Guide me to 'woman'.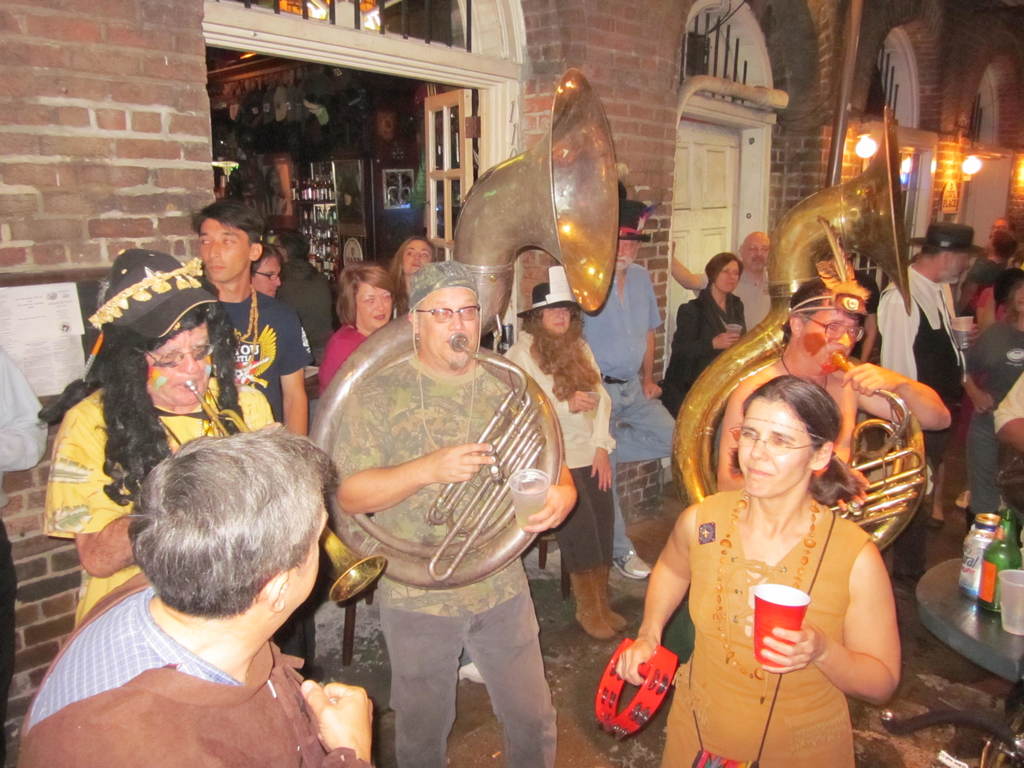
Guidance: 660 247 748 415.
